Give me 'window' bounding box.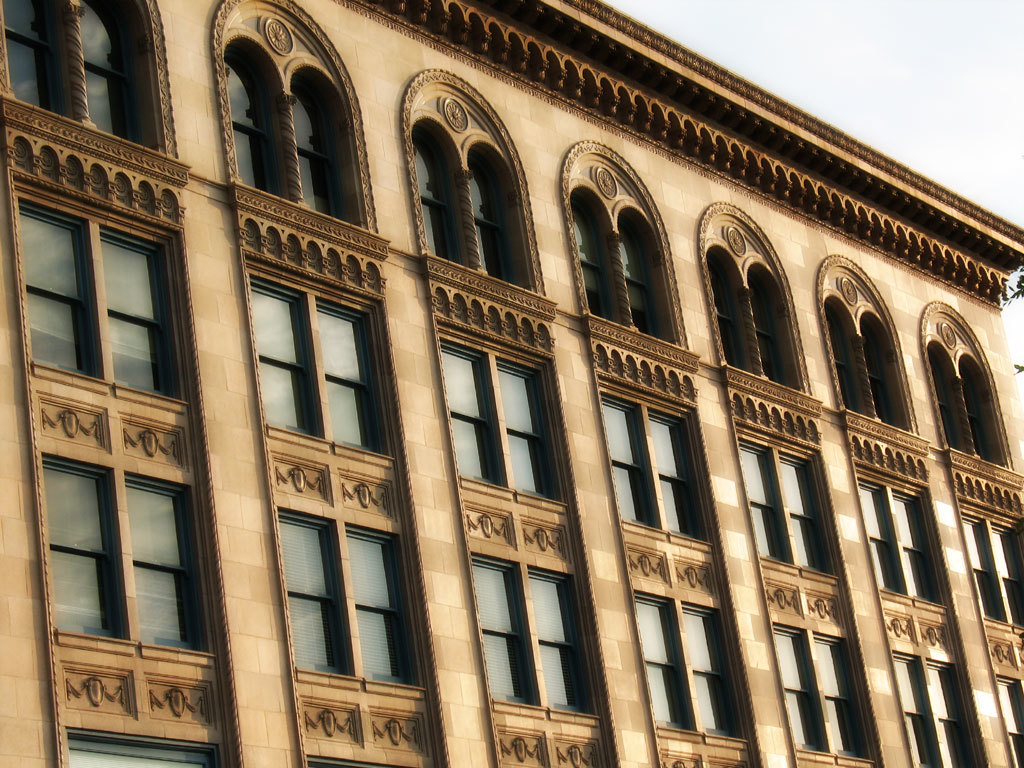
430 318 564 505.
